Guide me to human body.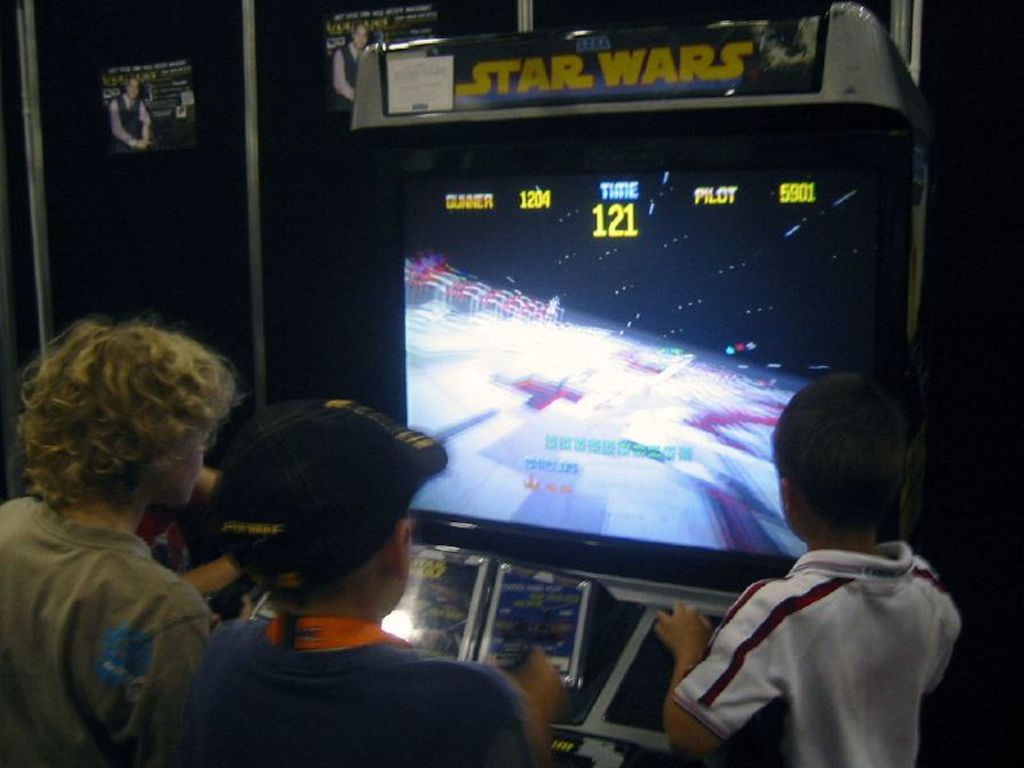
Guidance: 0/315/238/767.
